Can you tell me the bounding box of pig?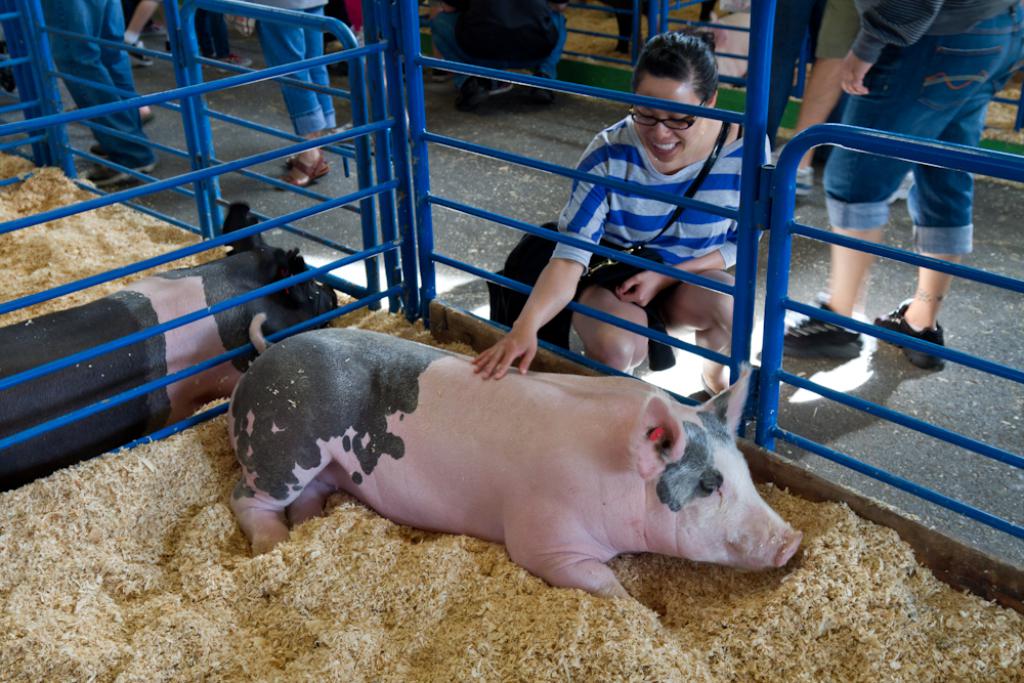
l=2, t=200, r=338, b=490.
